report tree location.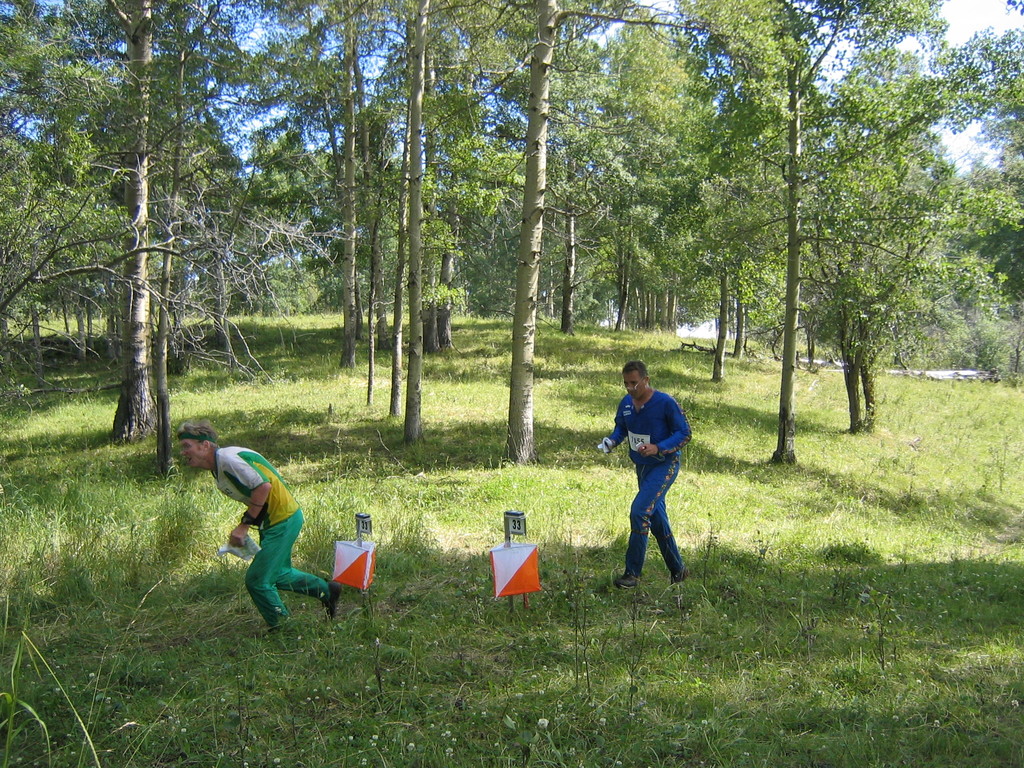
Report: BBox(603, 63, 989, 422).
